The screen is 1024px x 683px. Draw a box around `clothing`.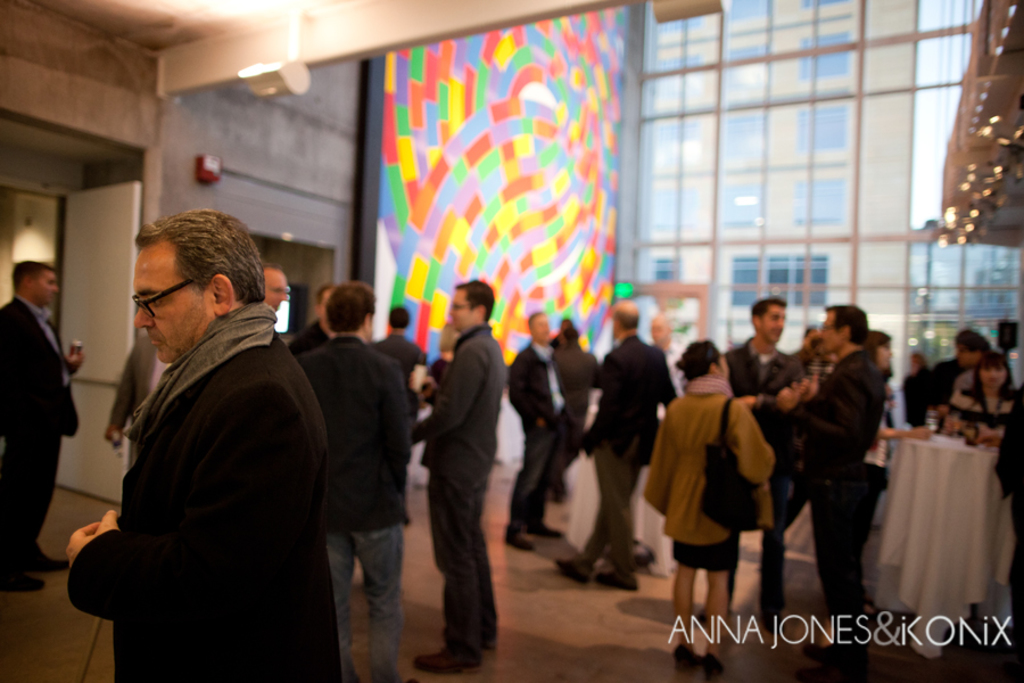
select_region(372, 327, 423, 381).
